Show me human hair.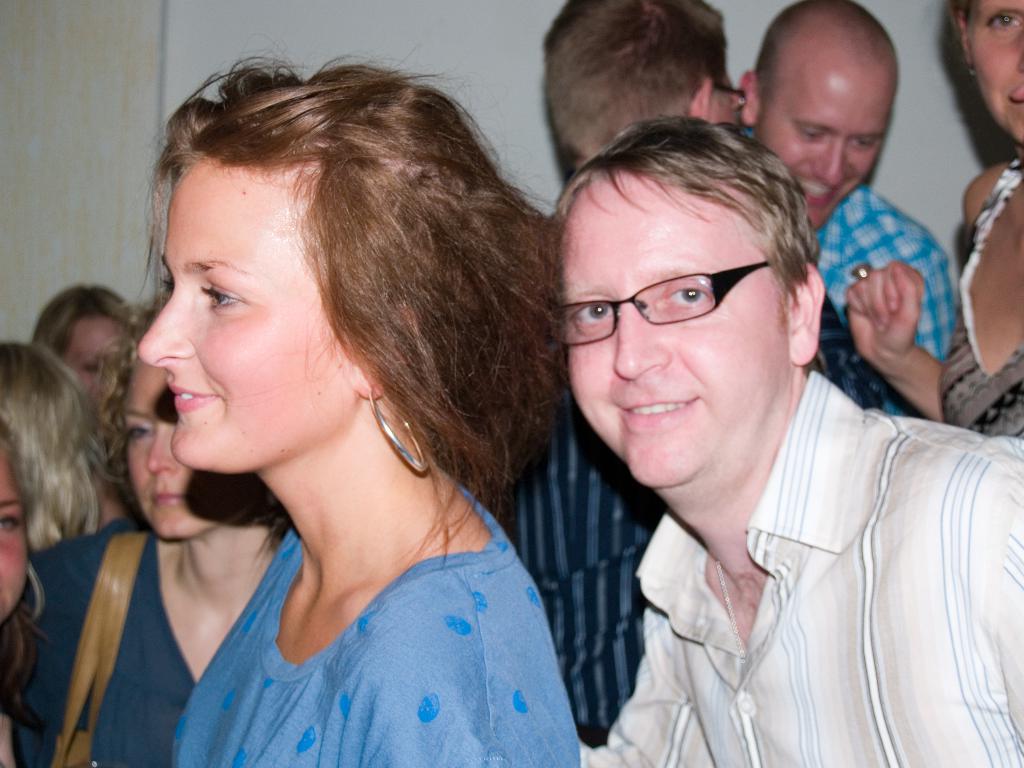
human hair is here: box=[102, 336, 292, 542].
